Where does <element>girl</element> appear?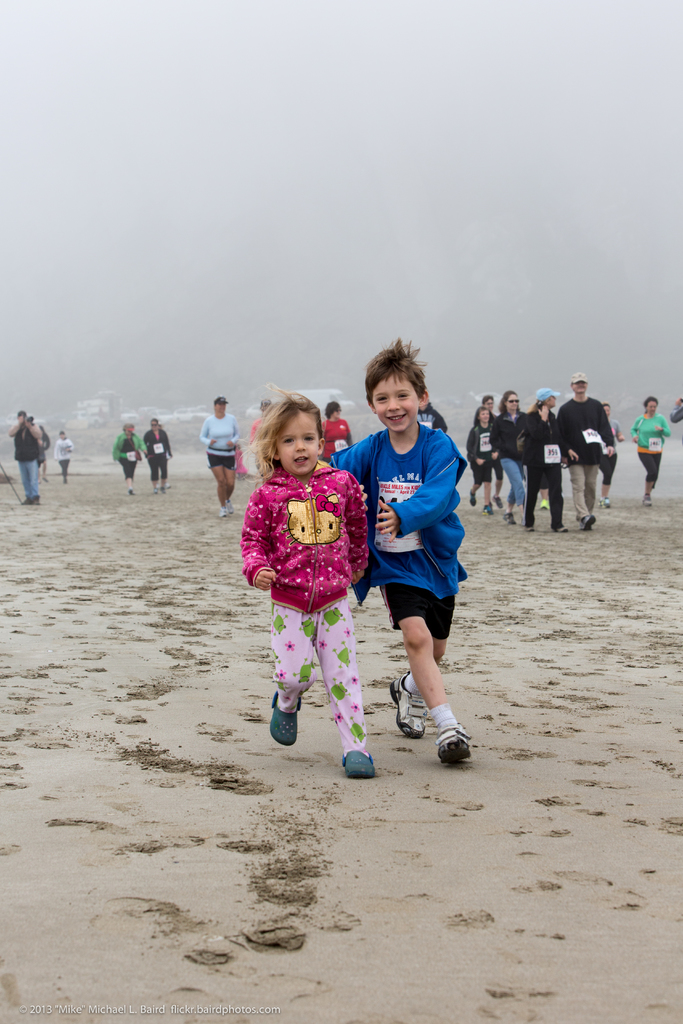
Appears at <bbox>239, 383, 374, 776</bbox>.
